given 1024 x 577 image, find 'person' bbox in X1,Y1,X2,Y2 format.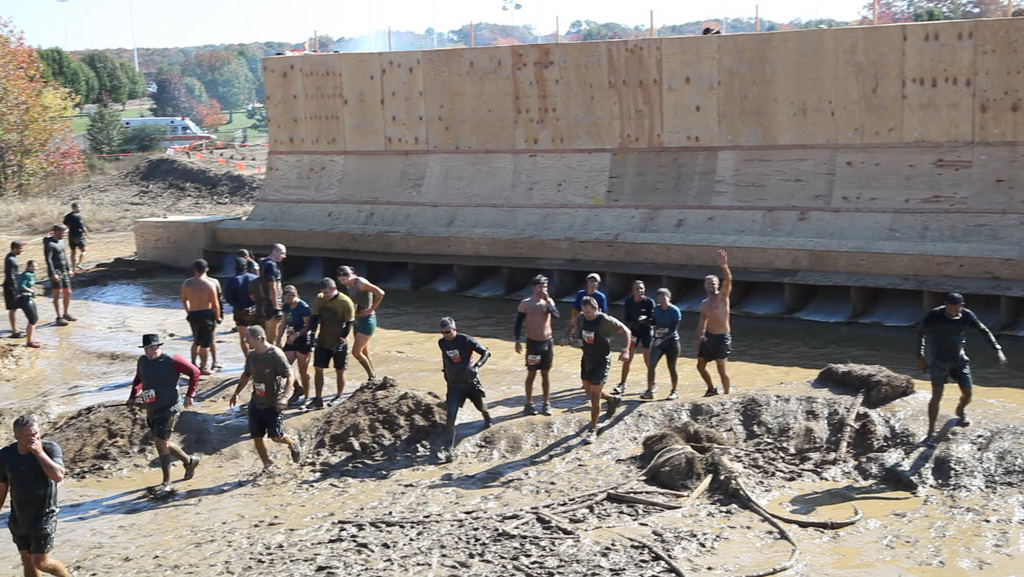
607,277,652,396.
